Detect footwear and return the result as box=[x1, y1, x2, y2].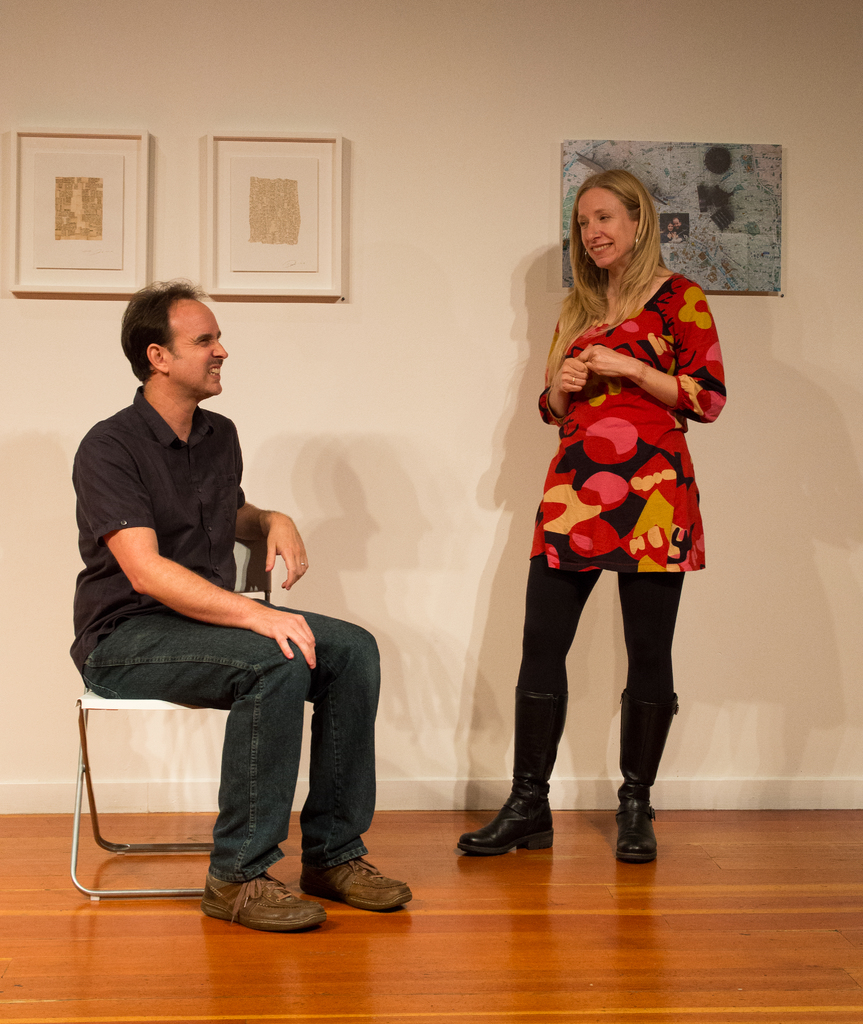
box=[609, 695, 677, 865].
